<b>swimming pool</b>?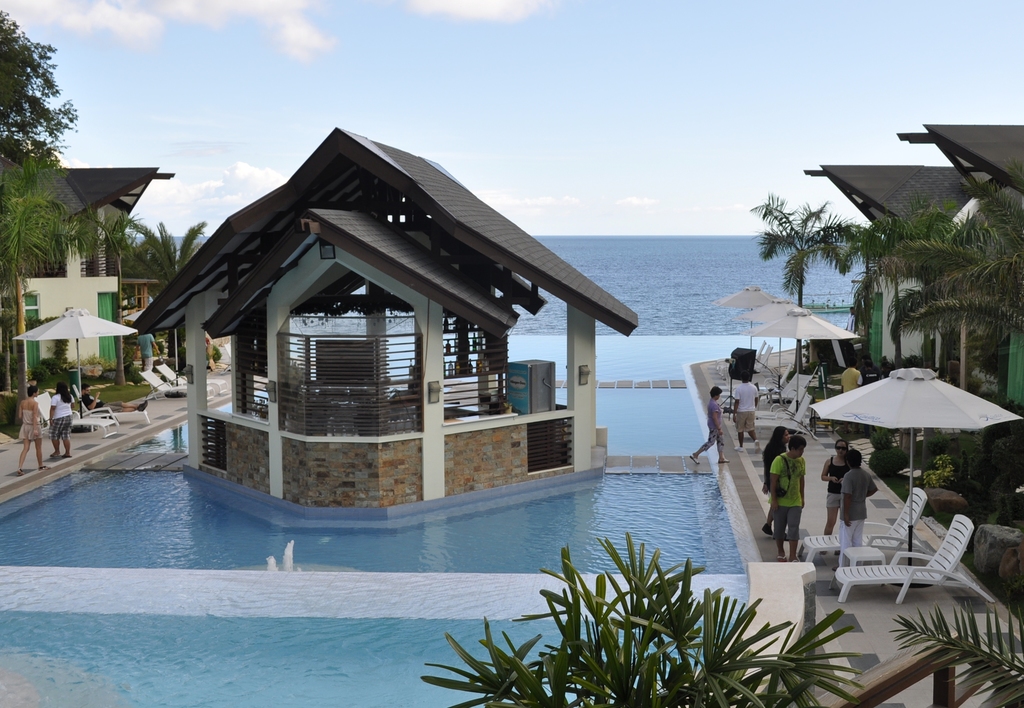
x1=220 y1=335 x2=799 y2=387
